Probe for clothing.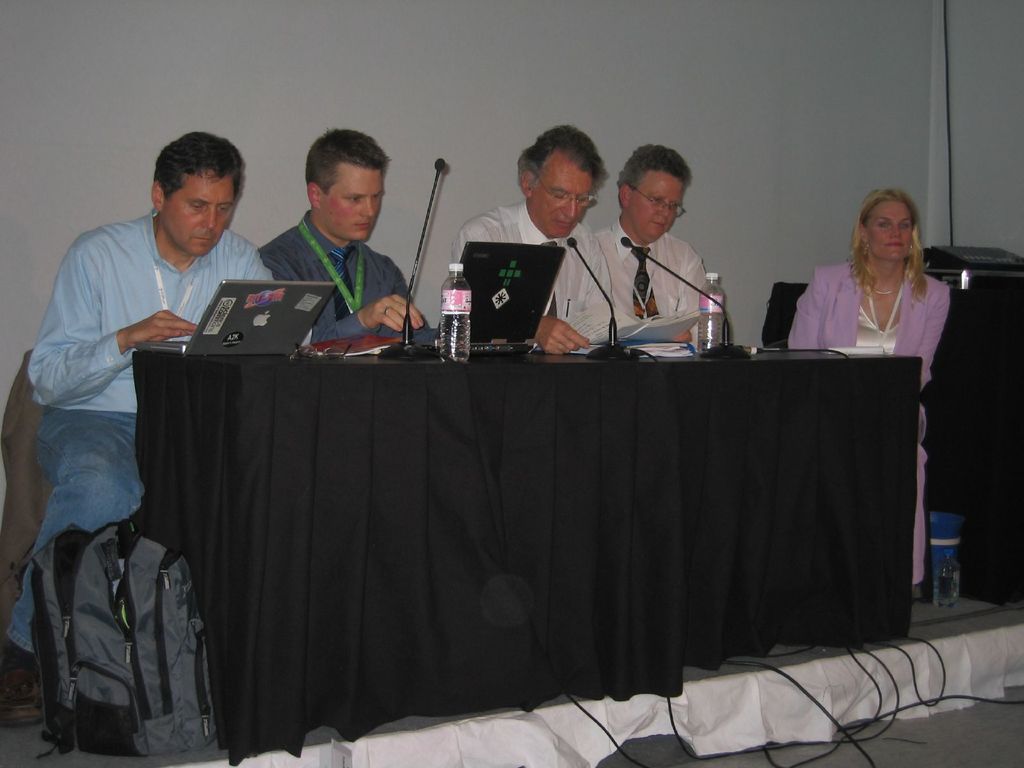
Probe result: <region>17, 170, 247, 646</region>.
